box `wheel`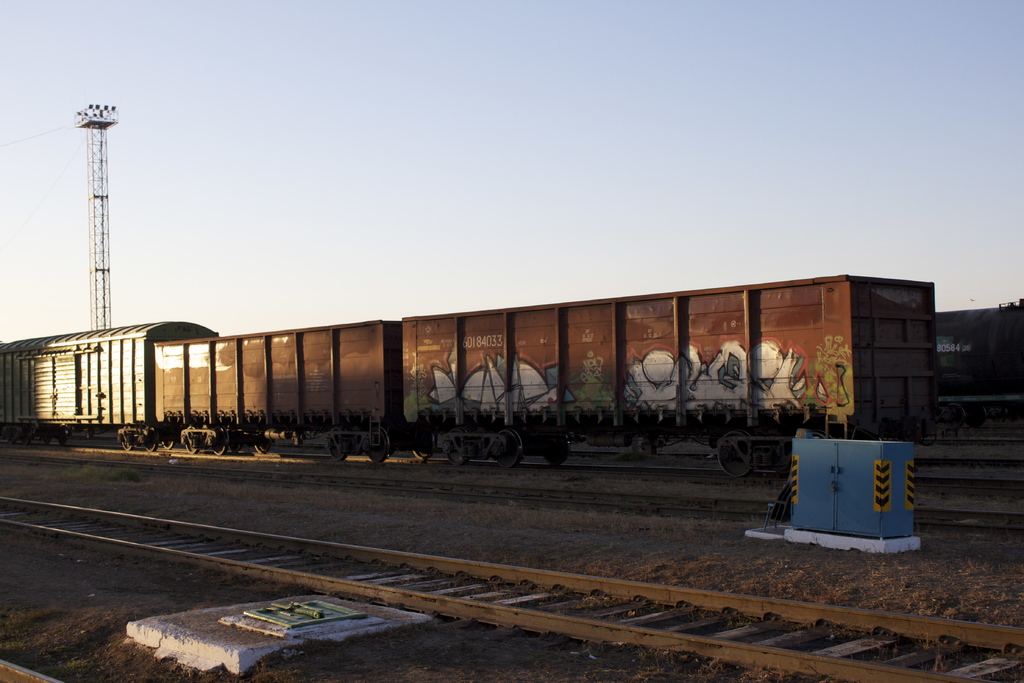
[9,431,16,443]
